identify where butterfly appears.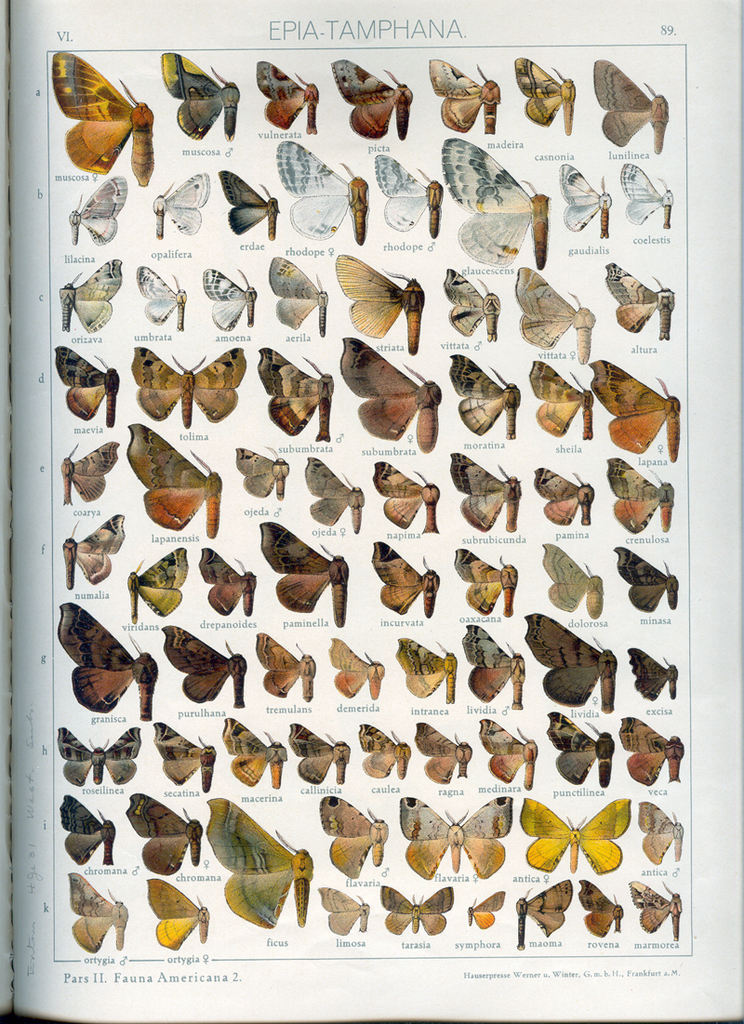
Appears at box(371, 151, 442, 238).
